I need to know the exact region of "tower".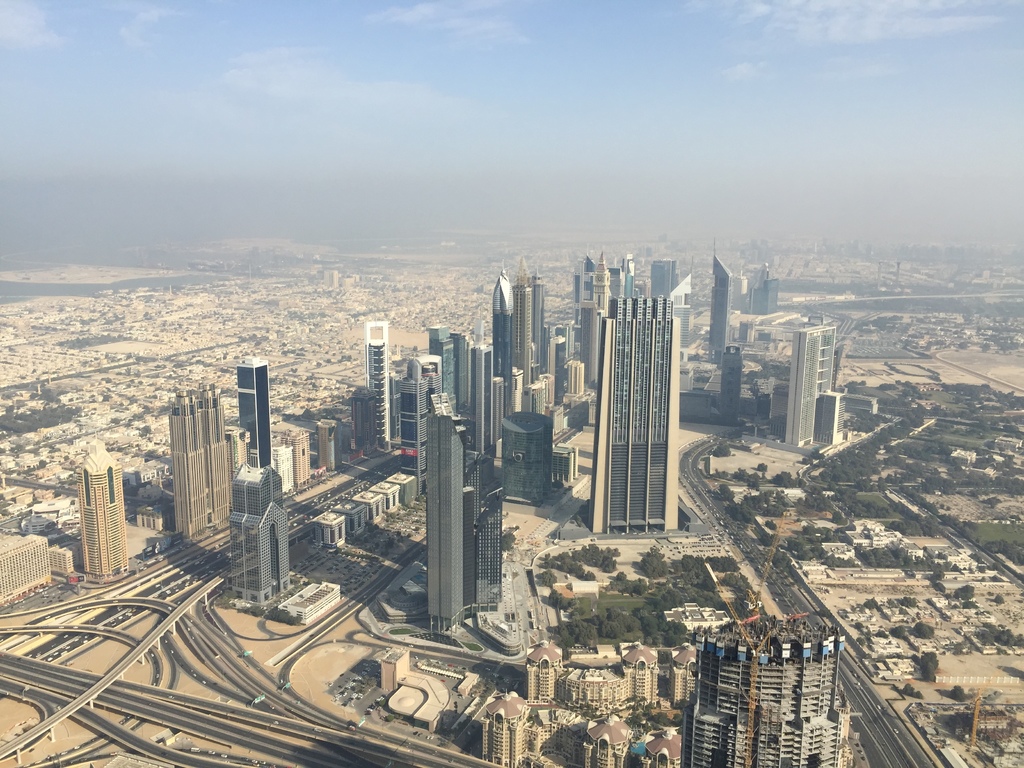
Region: {"left": 428, "top": 388, "right": 495, "bottom": 636}.
